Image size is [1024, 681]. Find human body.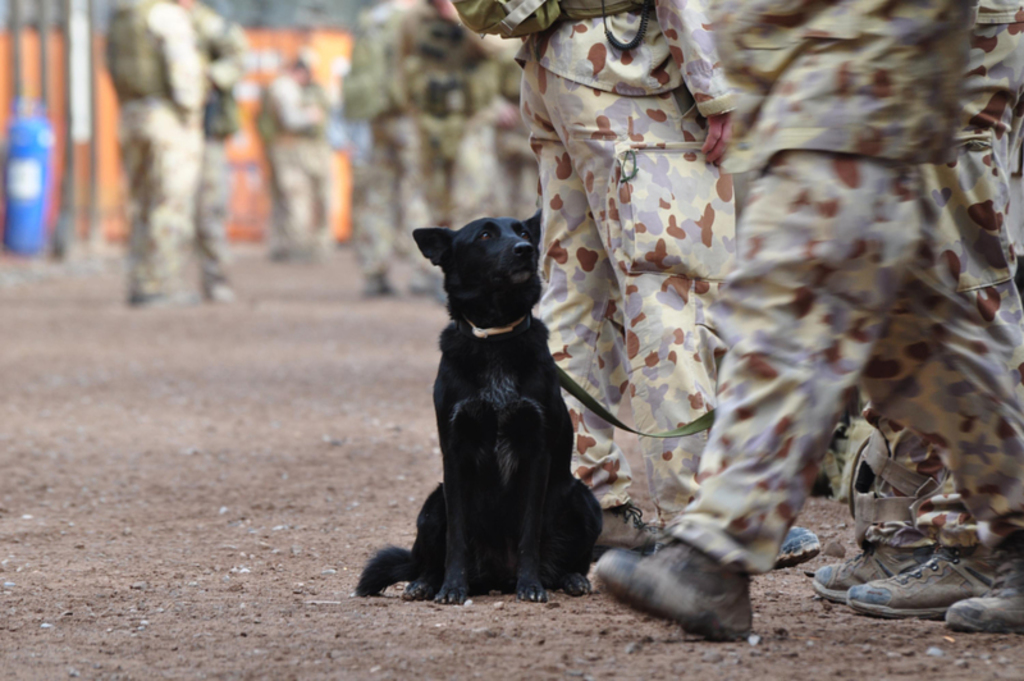
bbox=(343, 0, 1023, 649).
